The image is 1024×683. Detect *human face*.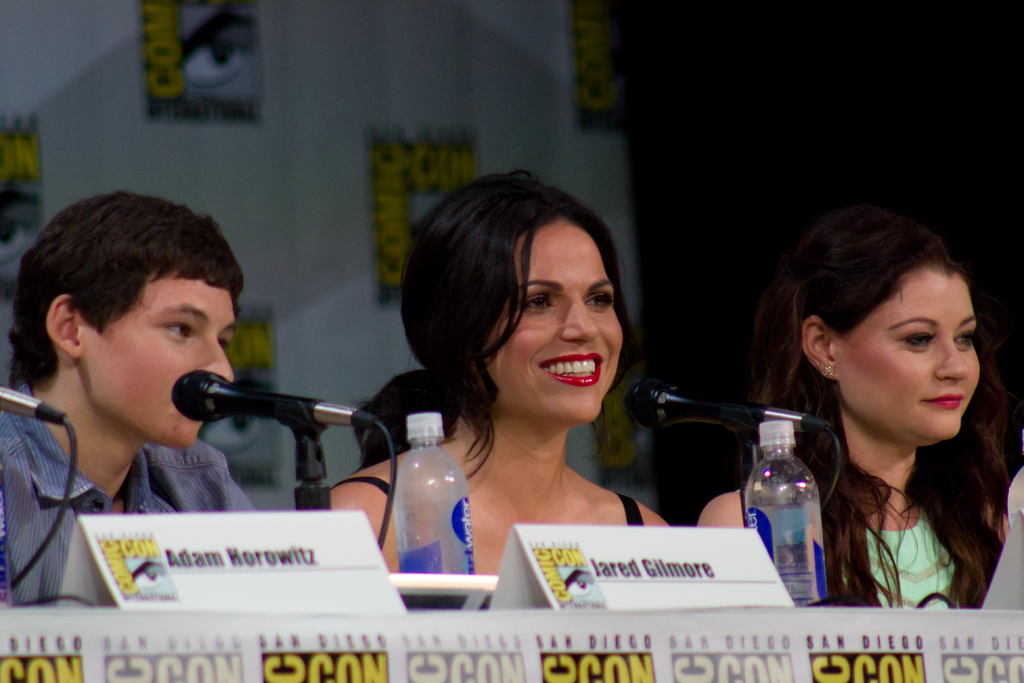
Detection: l=833, t=266, r=985, b=442.
